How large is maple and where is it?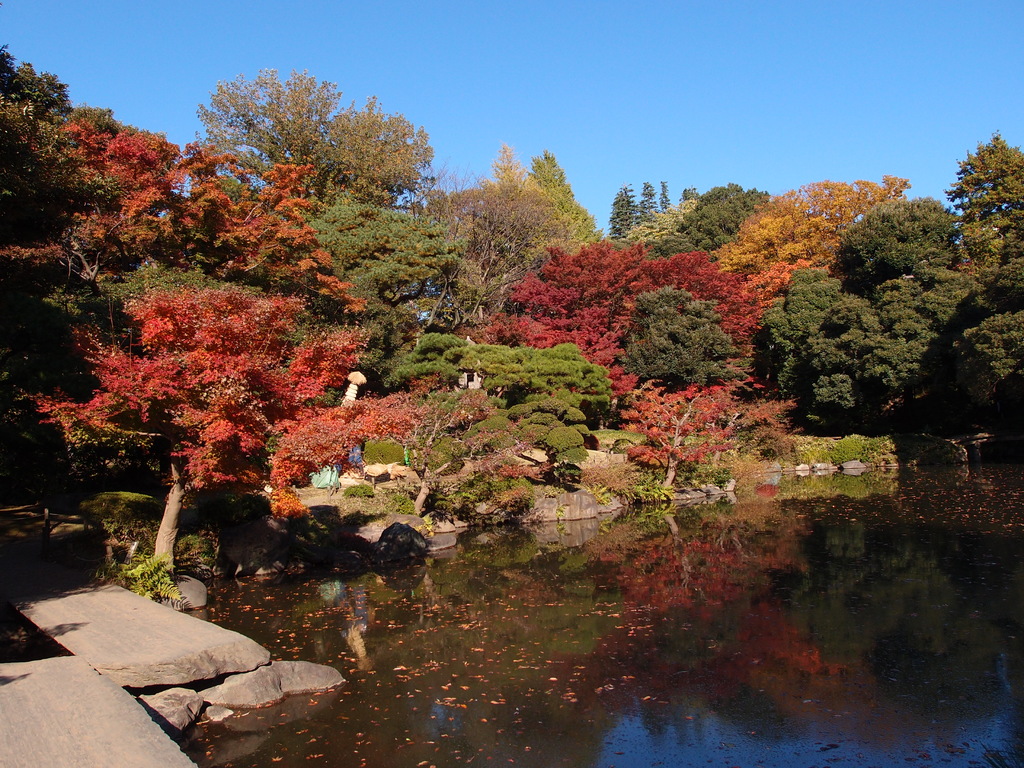
Bounding box: 4,53,1020,490.
